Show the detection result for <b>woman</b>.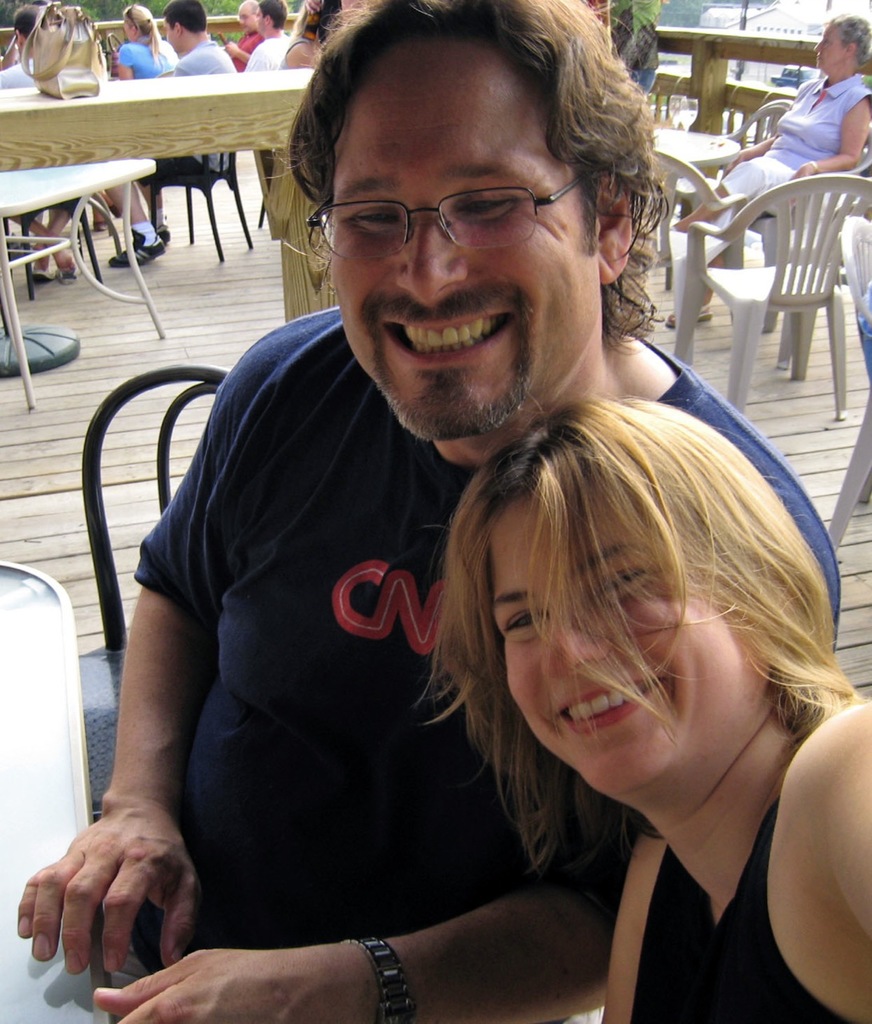
select_region(587, 392, 871, 1023).
